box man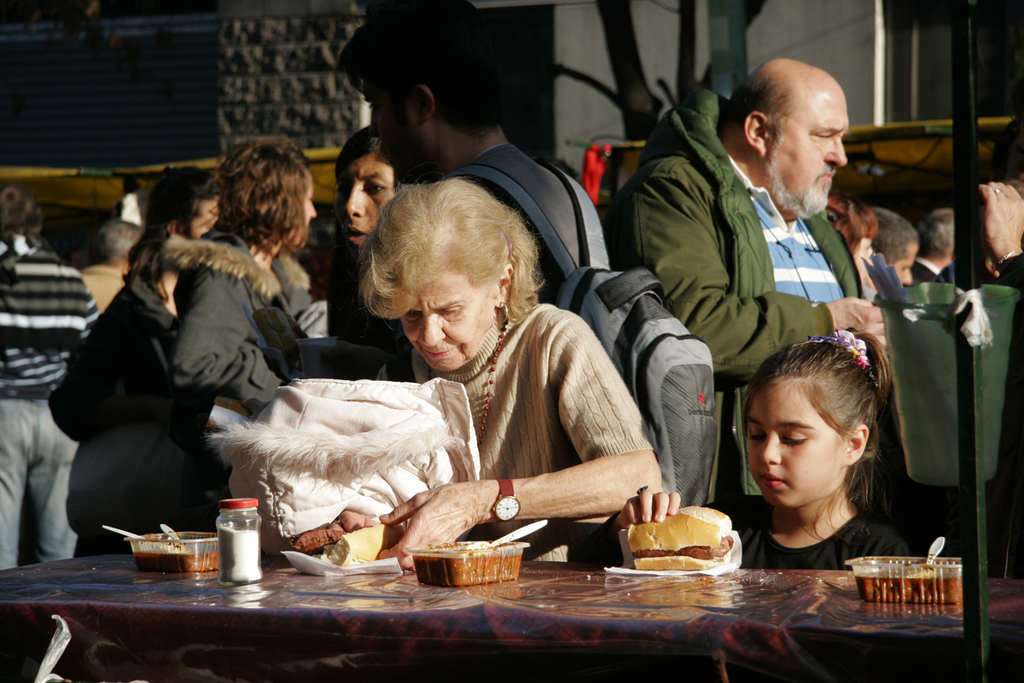
596/85/935/404
